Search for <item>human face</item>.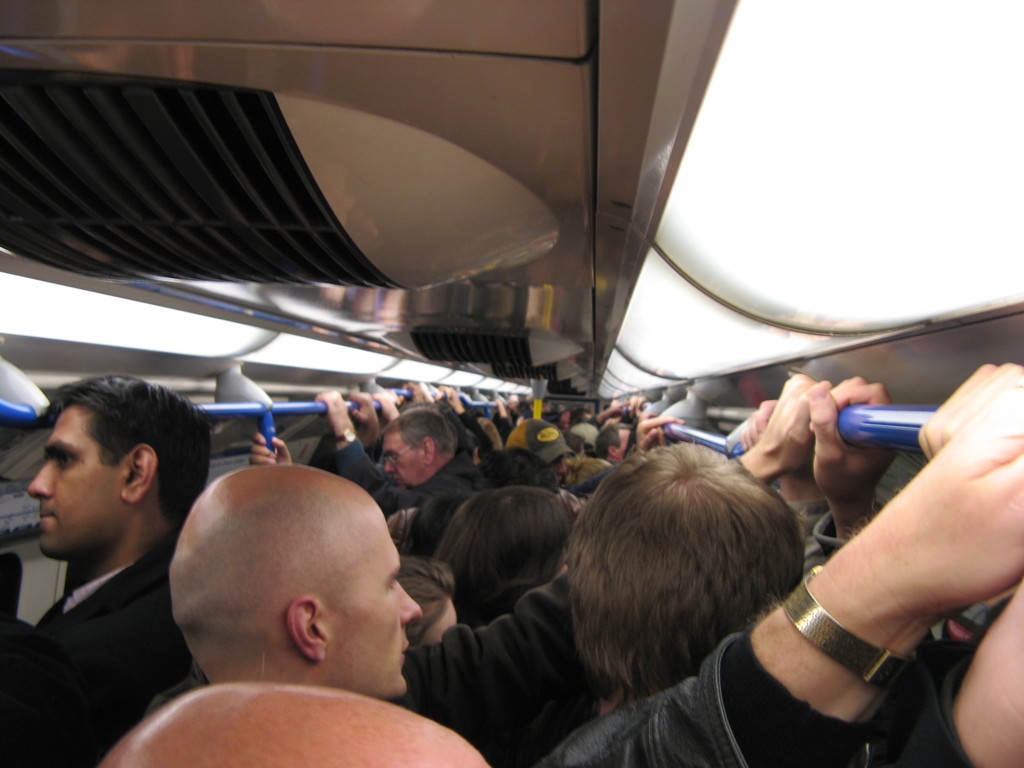
Found at {"left": 328, "top": 521, "right": 426, "bottom": 697}.
